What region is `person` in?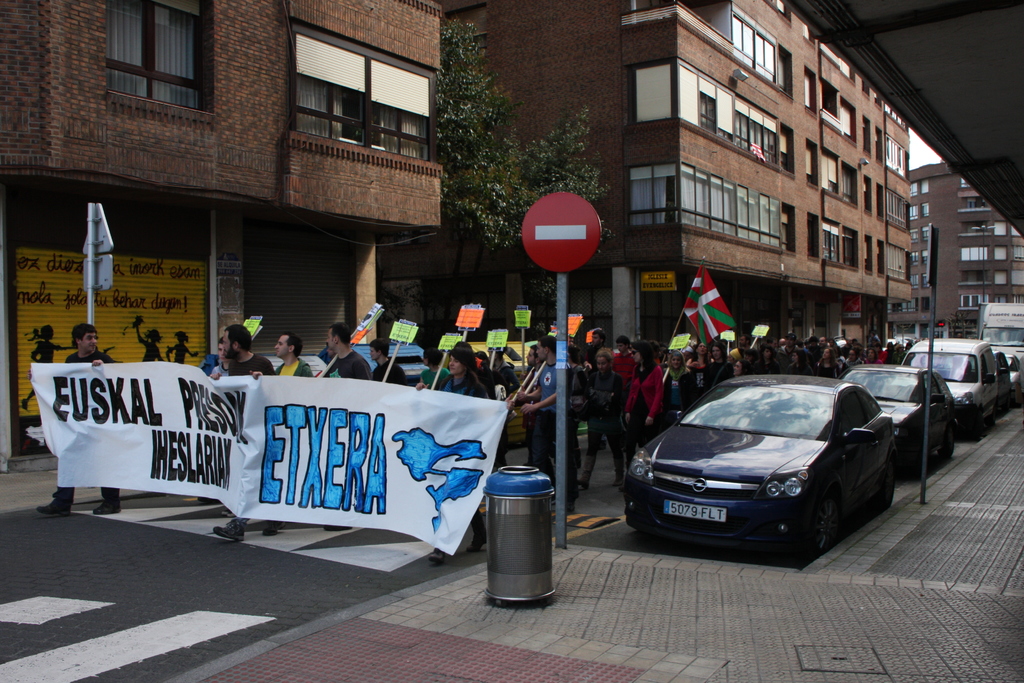
<bbox>35, 323, 113, 519</bbox>.
